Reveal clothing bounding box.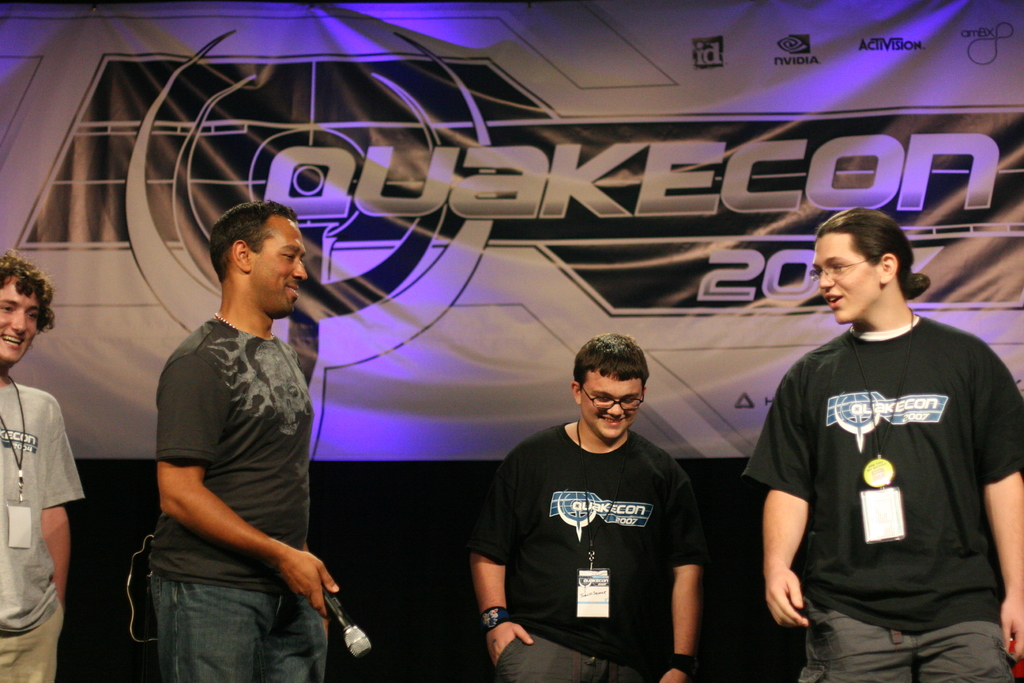
Revealed: x1=148 y1=309 x2=332 y2=682.
